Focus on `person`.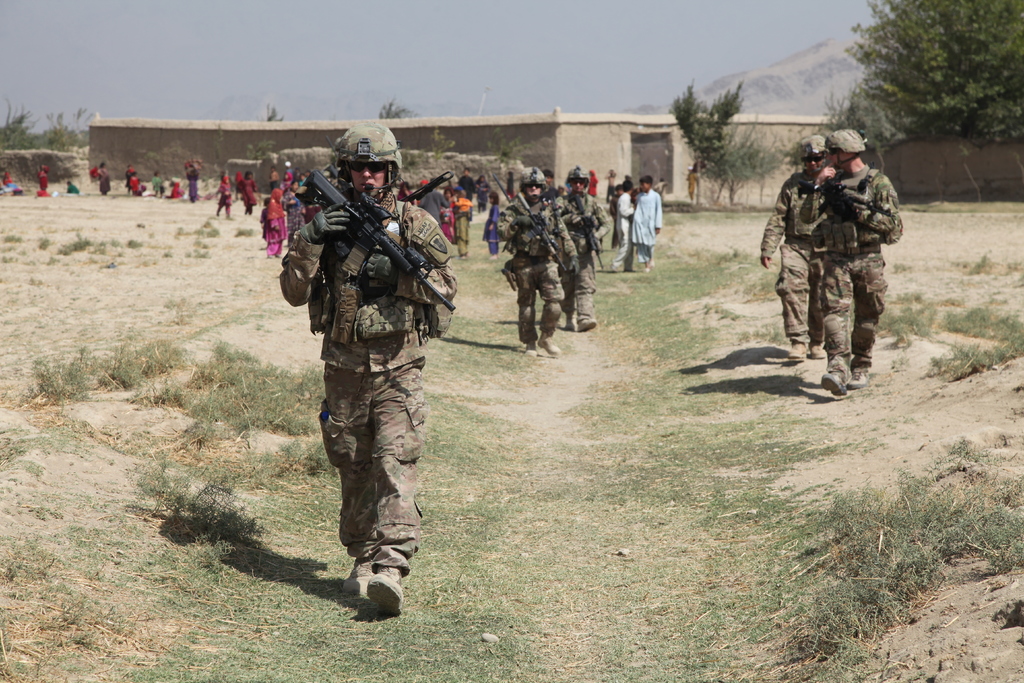
Focused at x1=305, y1=169, x2=312, y2=177.
